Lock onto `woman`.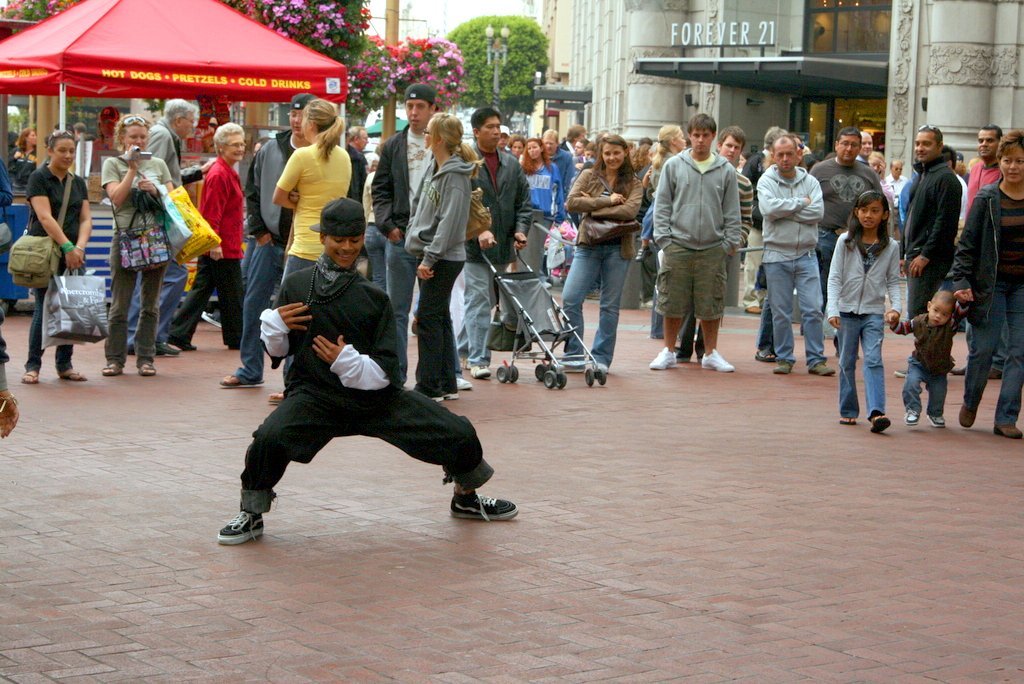
Locked: pyautogui.locateOnScreen(735, 151, 752, 172).
